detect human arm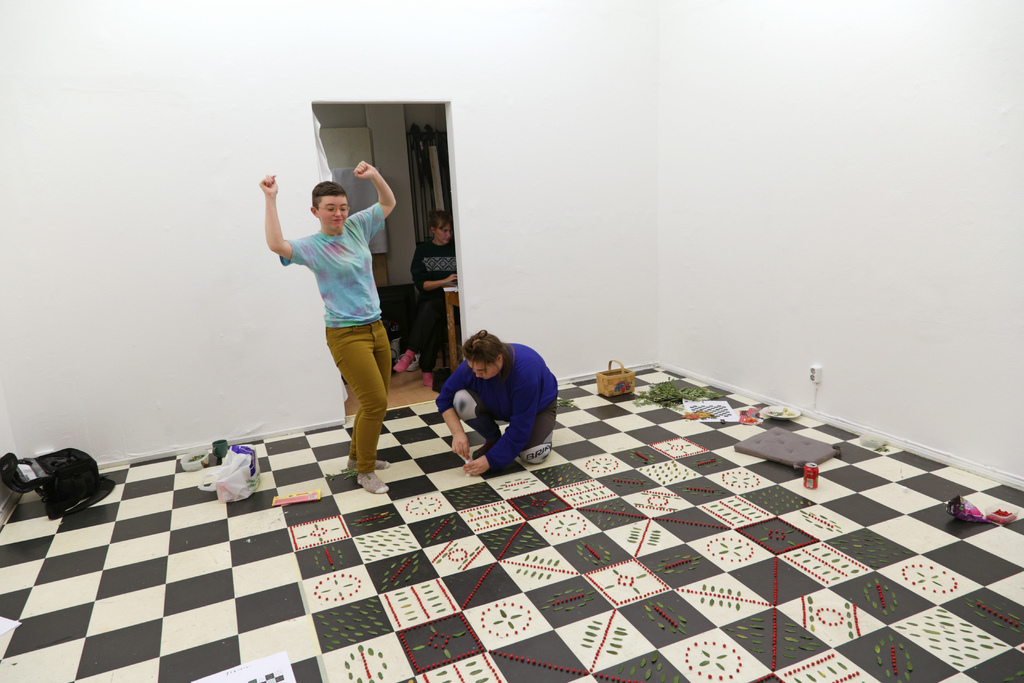
[415,245,466,298]
